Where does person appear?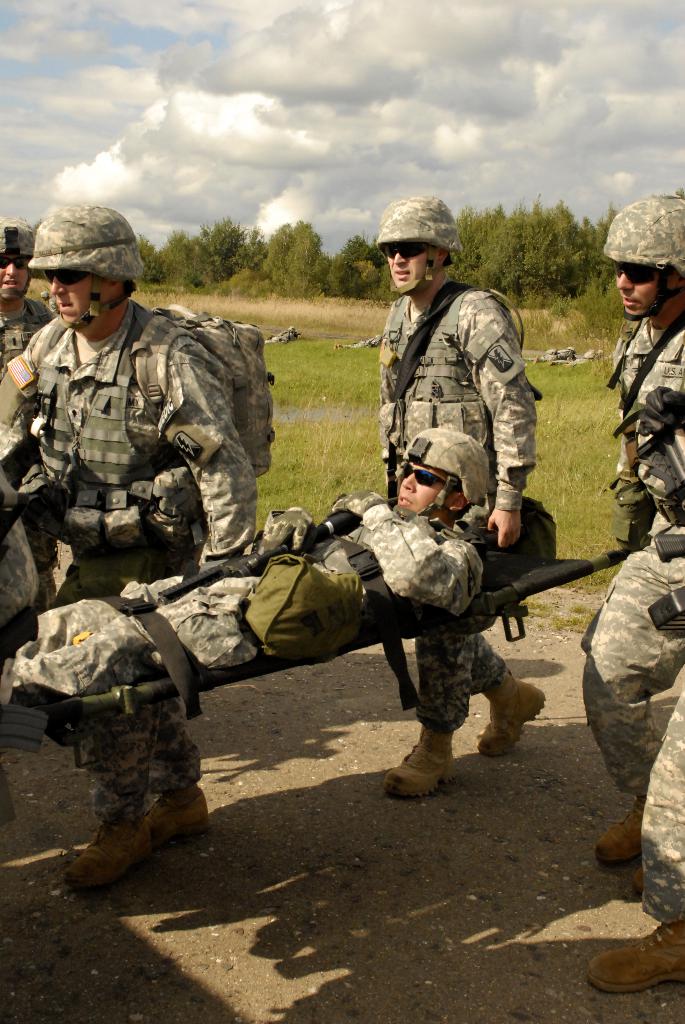
Appears at rect(0, 425, 493, 705).
